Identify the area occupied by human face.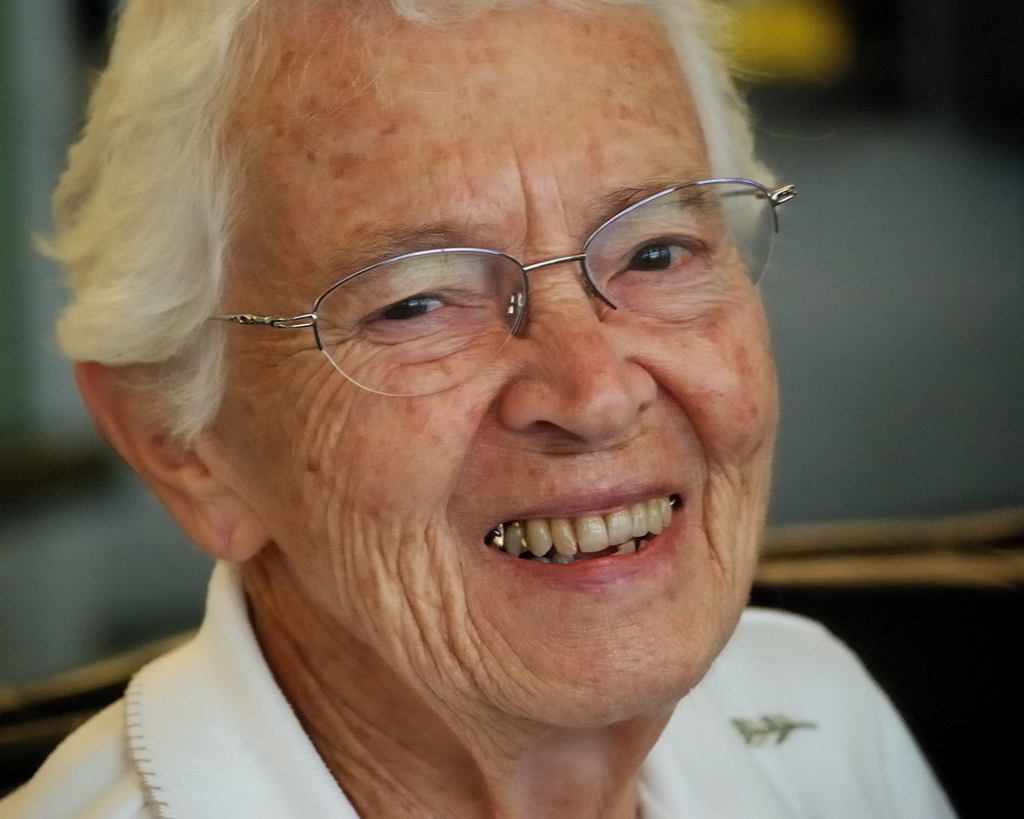
Area: (x1=255, y1=3, x2=784, y2=721).
